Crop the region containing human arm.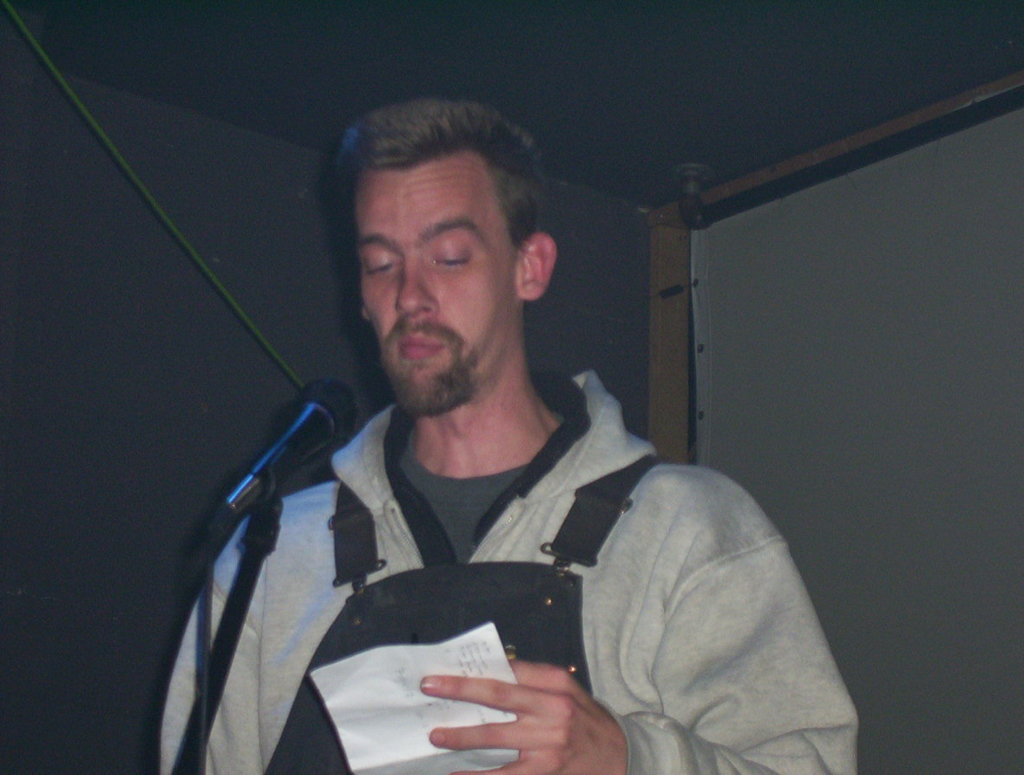
Crop region: (x1=158, y1=511, x2=267, y2=774).
